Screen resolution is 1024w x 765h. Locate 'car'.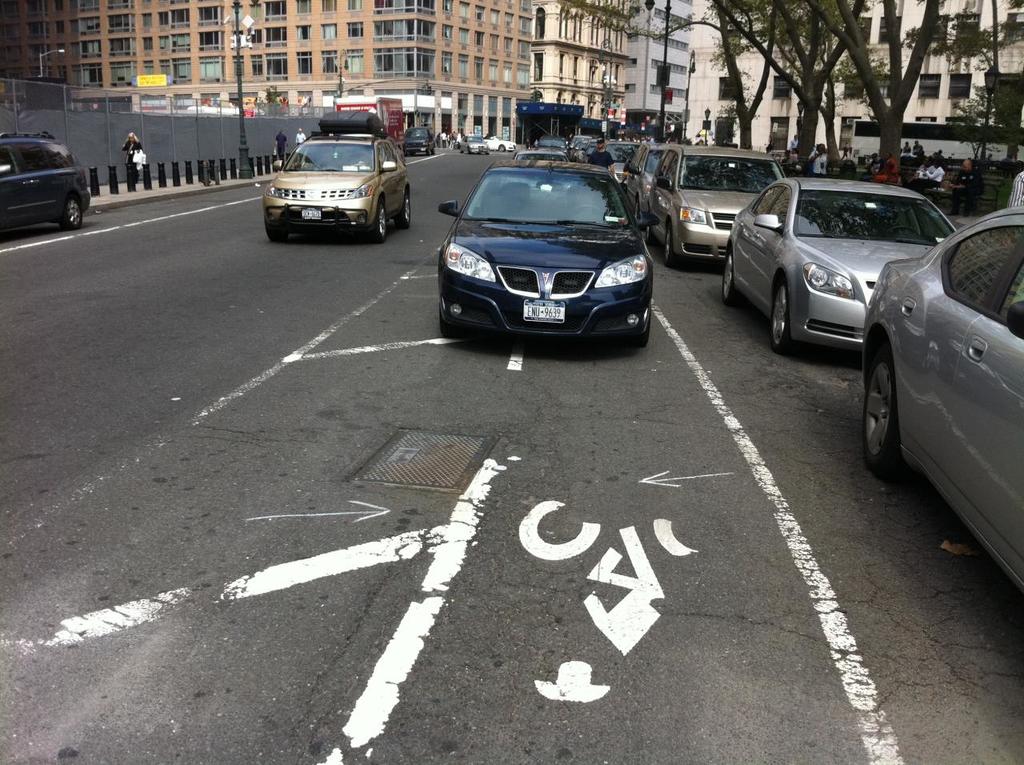
[left=255, top=107, right=414, bottom=243].
